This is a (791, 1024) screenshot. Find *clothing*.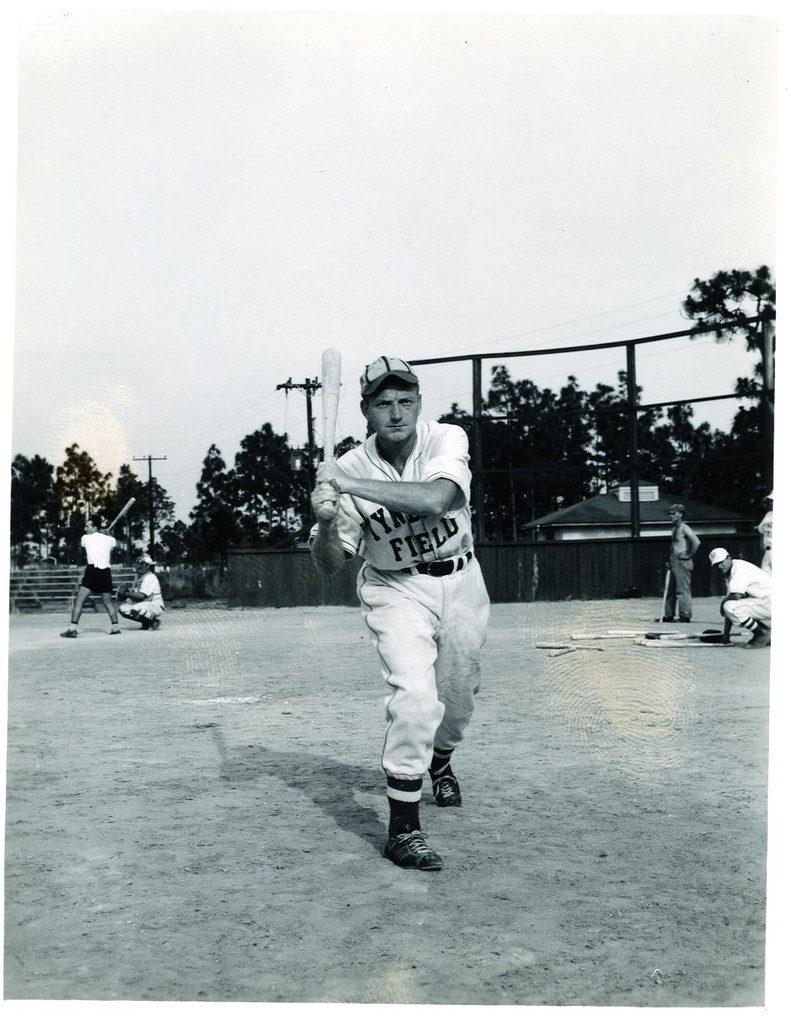
Bounding box: [left=667, top=552, right=692, bottom=616].
